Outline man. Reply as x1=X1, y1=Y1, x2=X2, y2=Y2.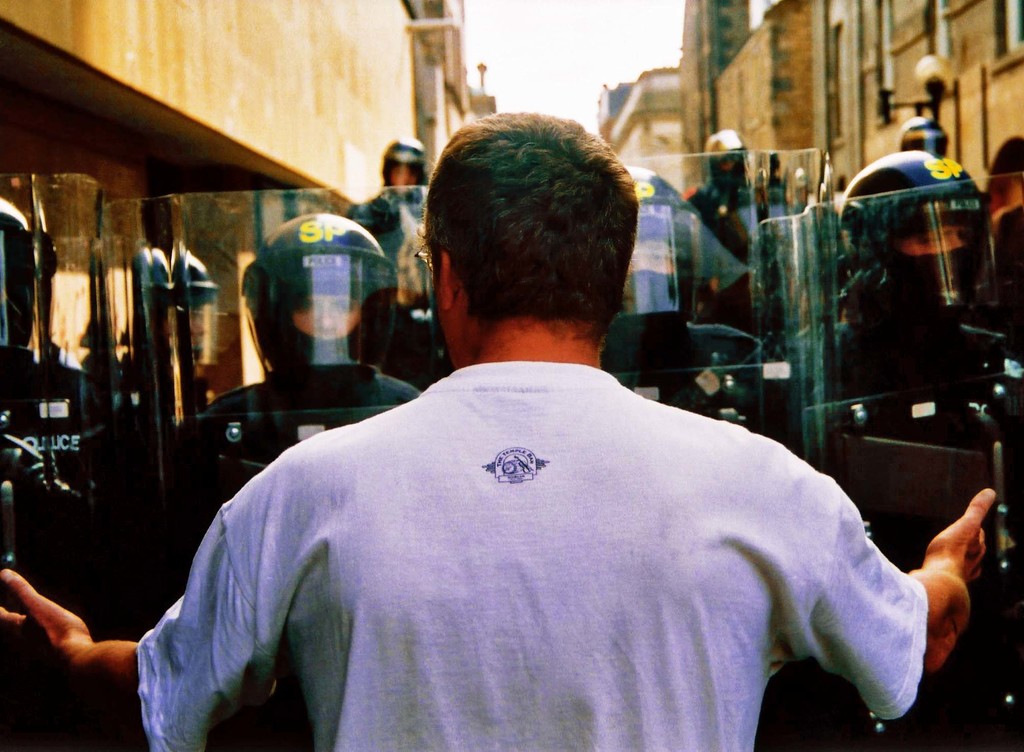
x1=0, y1=195, x2=106, y2=751.
